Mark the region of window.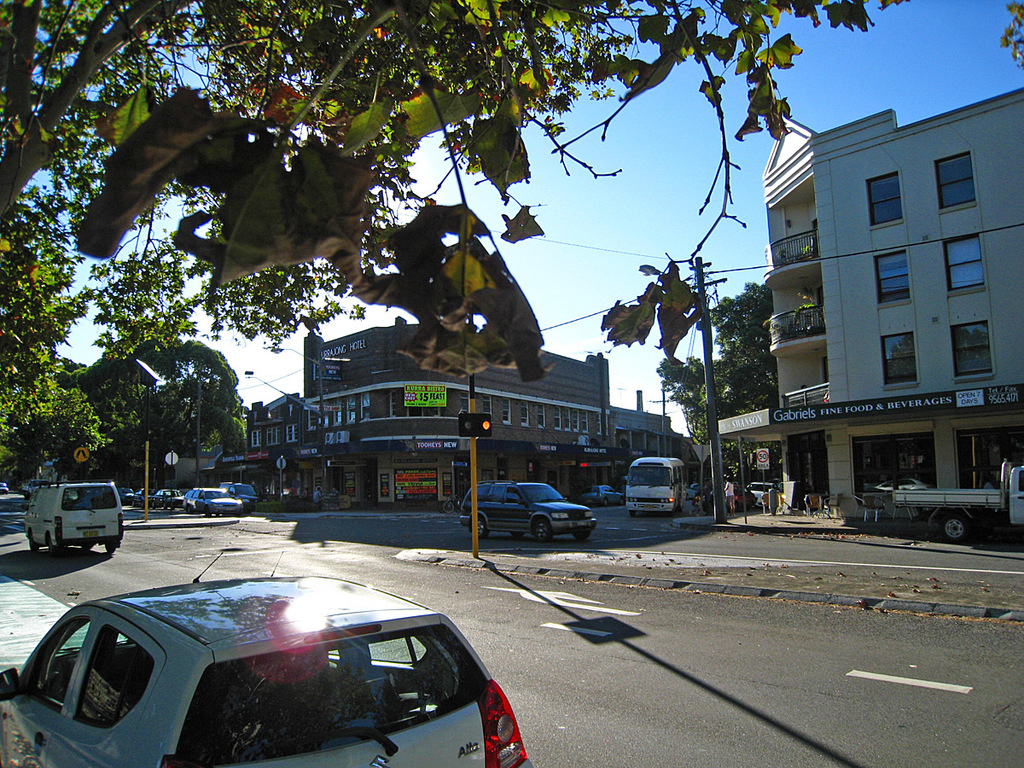
Region: <box>487,481,501,501</box>.
